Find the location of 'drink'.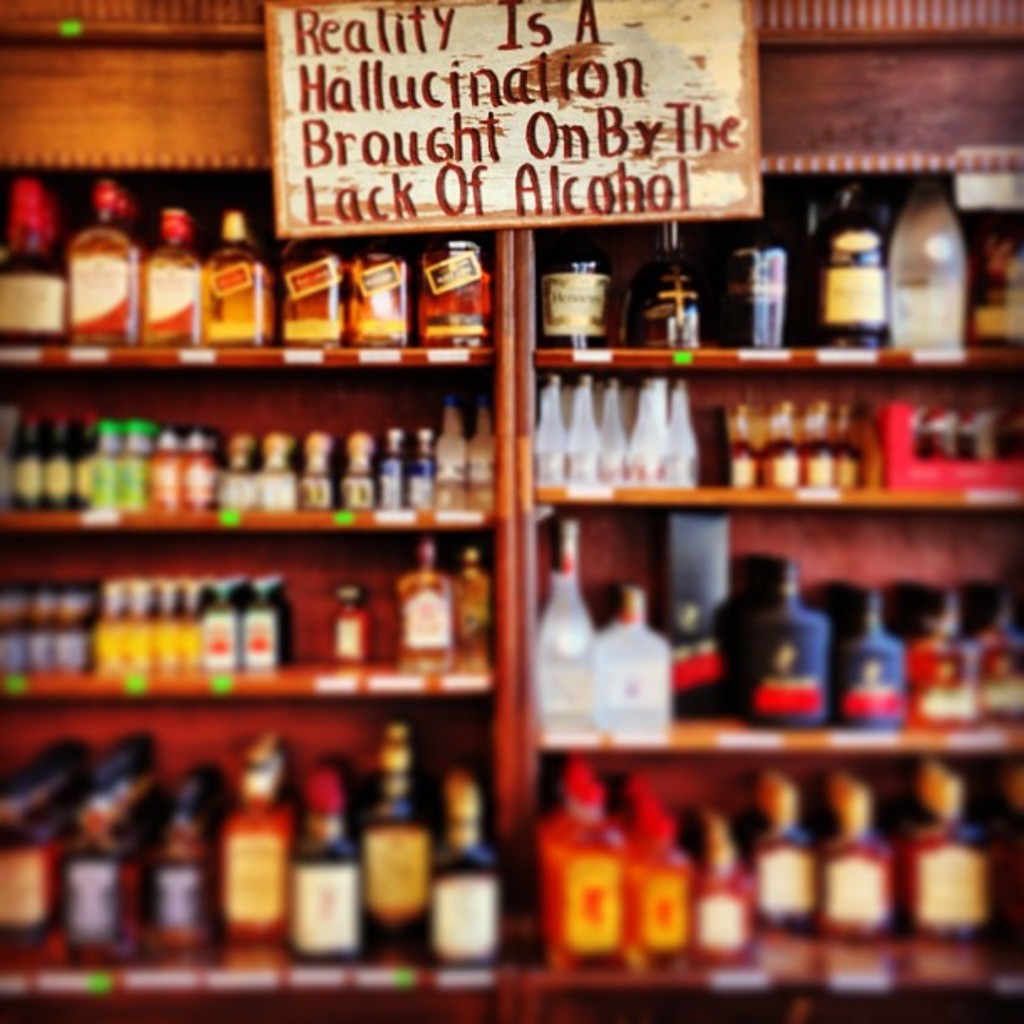
Location: <box>741,550,830,728</box>.
